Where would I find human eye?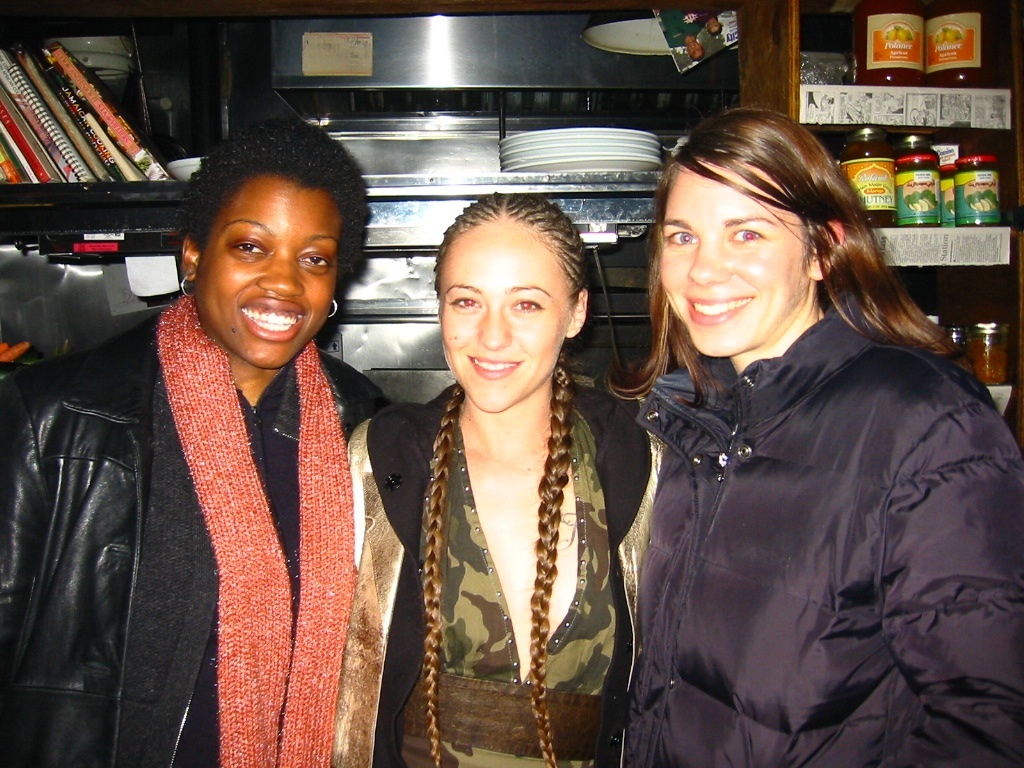
At [223, 235, 269, 262].
